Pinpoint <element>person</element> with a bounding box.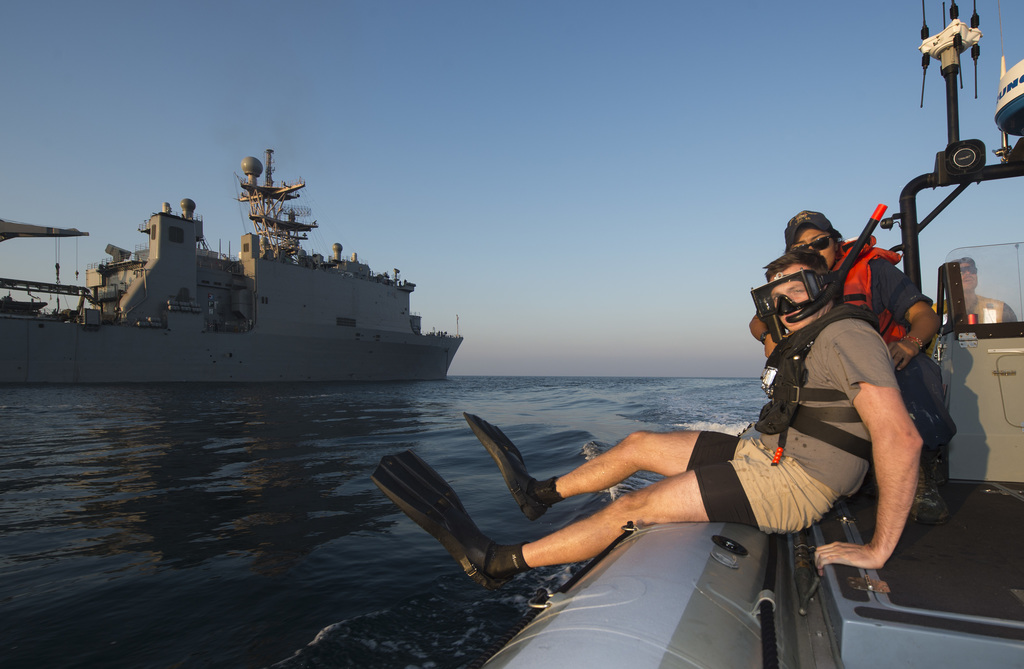
locate(933, 256, 1023, 328).
